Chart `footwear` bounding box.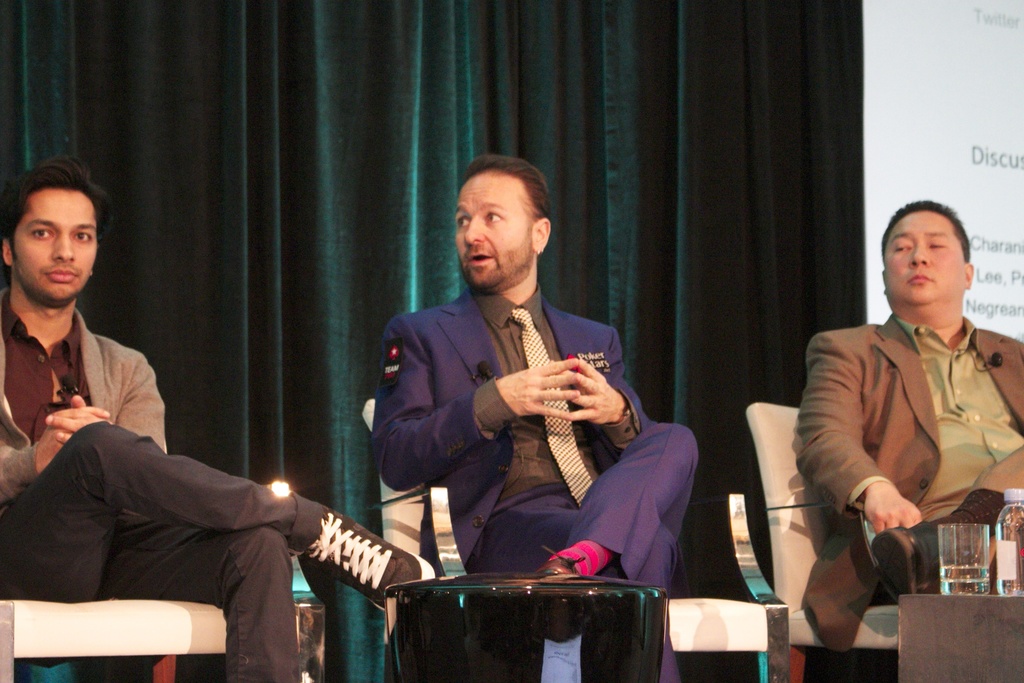
Charted: left=536, top=548, right=586, bottom=582.
